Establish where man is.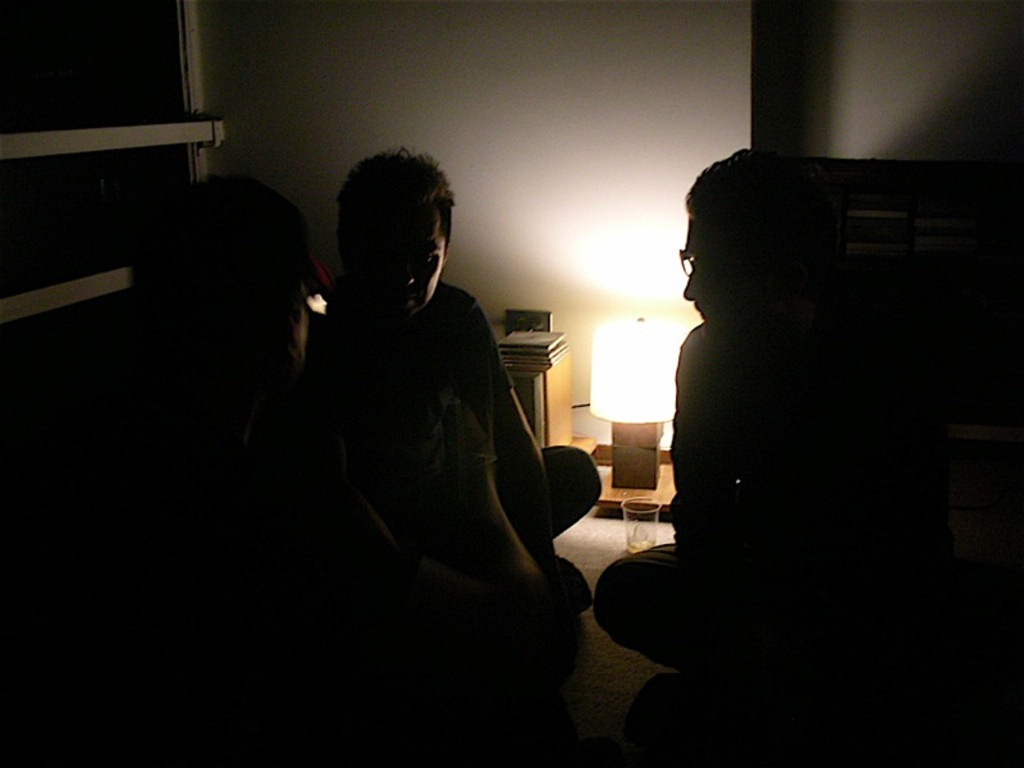
Established at (246,143,572,703).
